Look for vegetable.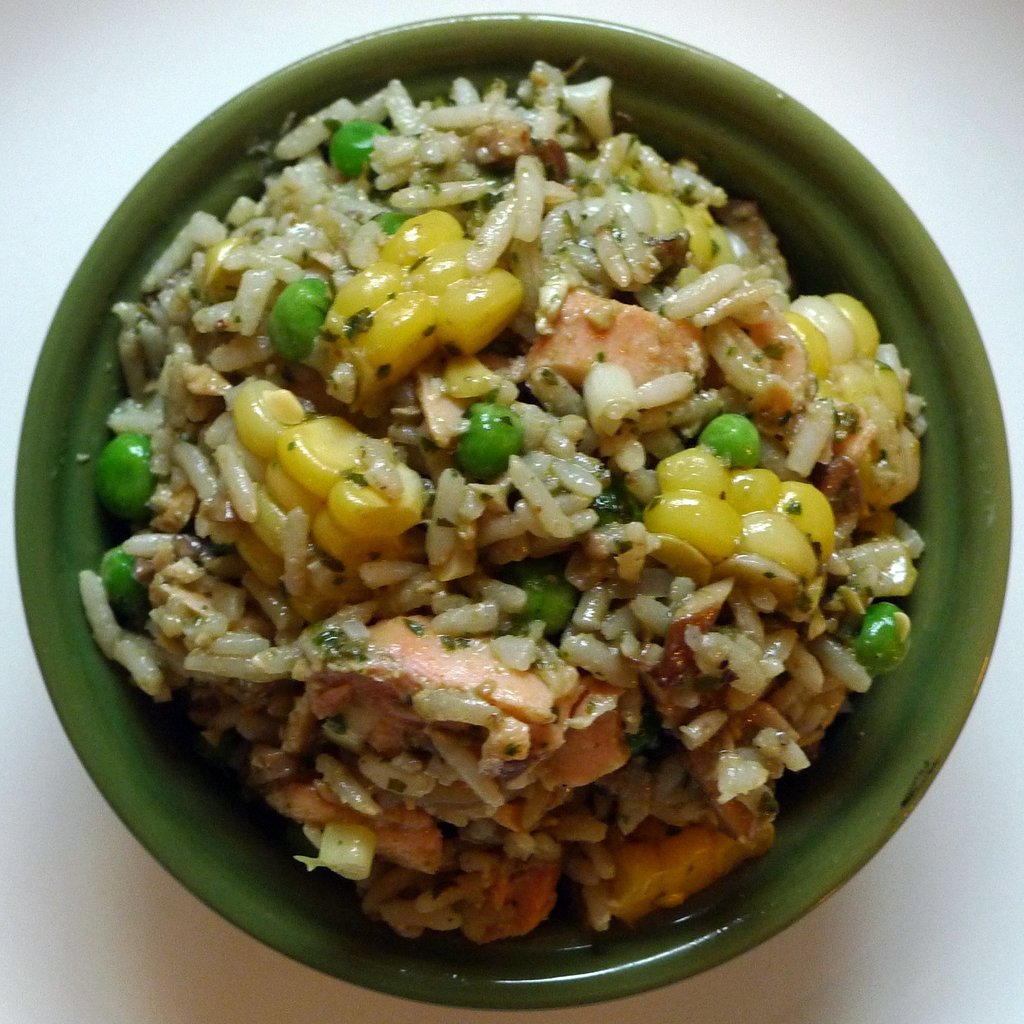
Found: 375,205,419,233.
